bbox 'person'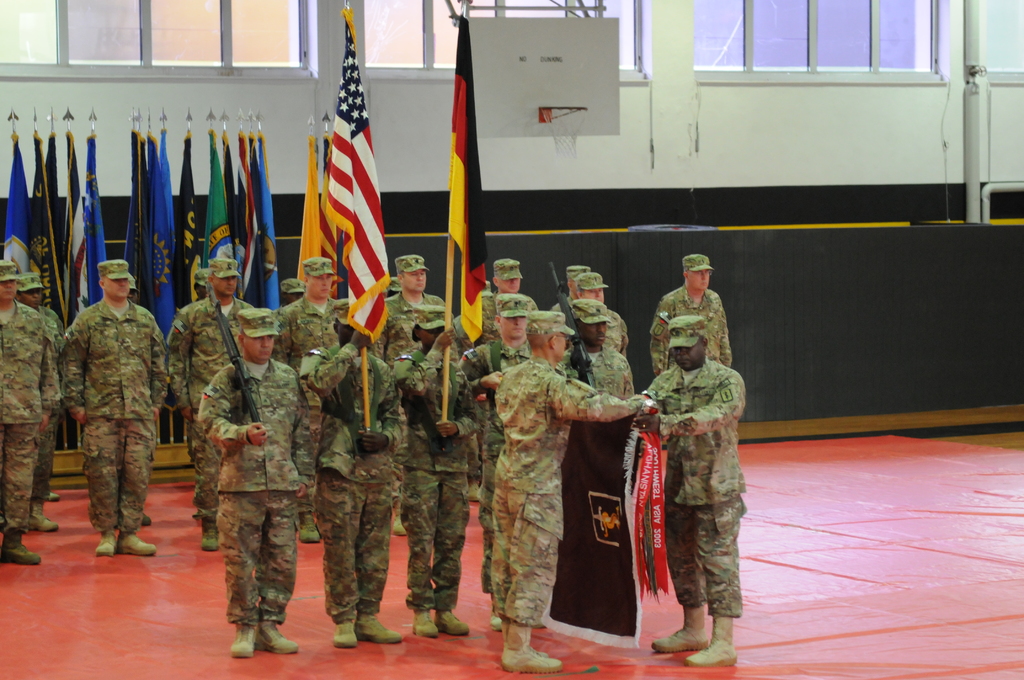
Rect(305, 302, 408, 647)
